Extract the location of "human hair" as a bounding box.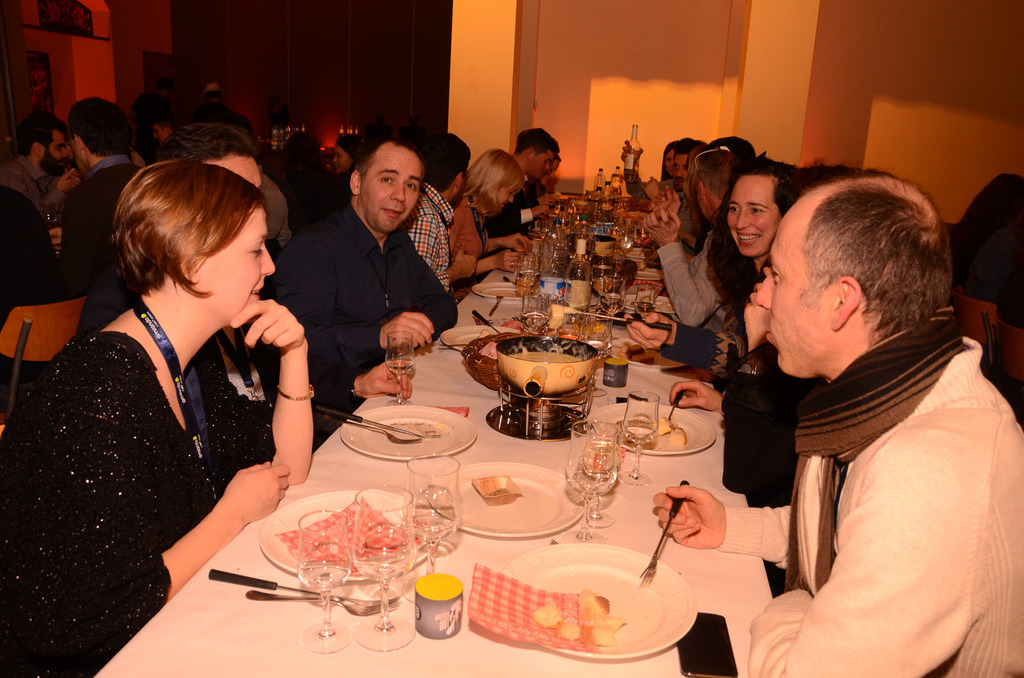
x1=515, y1=125, x2=560, y2=161.
